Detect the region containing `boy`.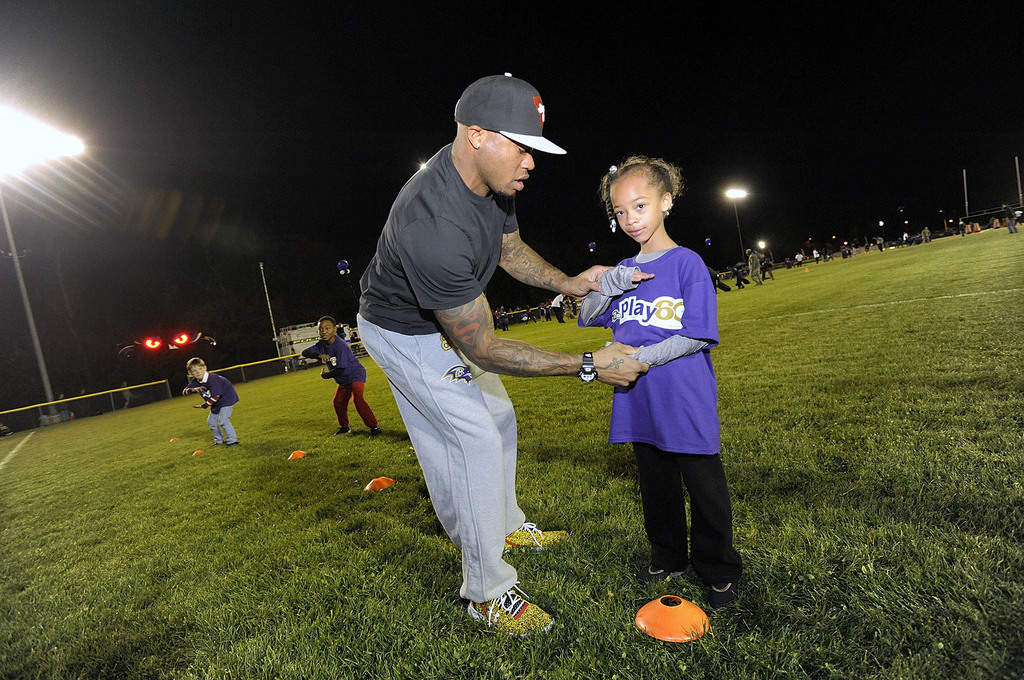
Rect(299, 315, 387, 438).
